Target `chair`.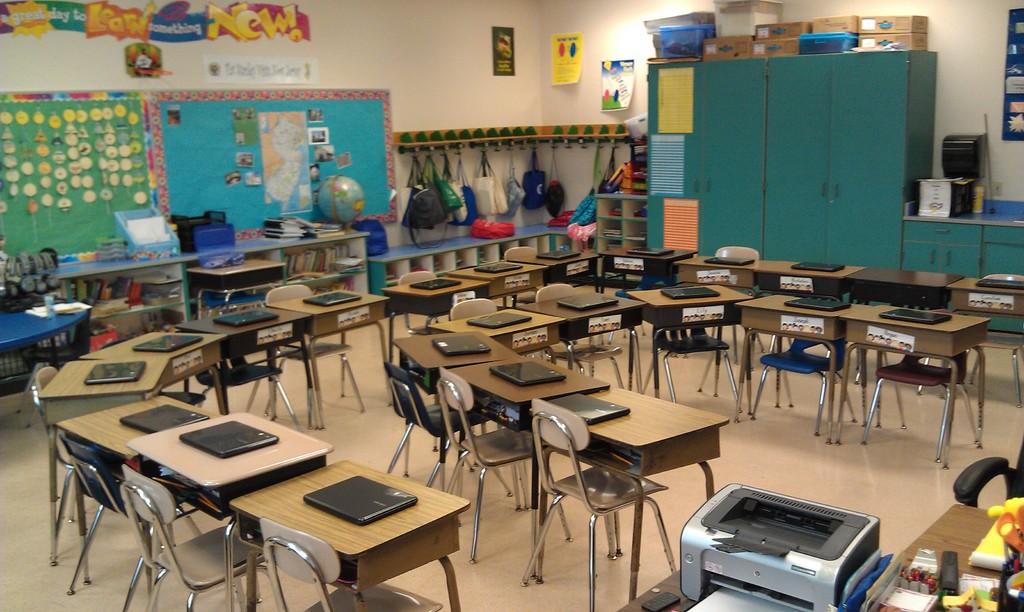
Target region: crop(750, 293, 859, 438).
